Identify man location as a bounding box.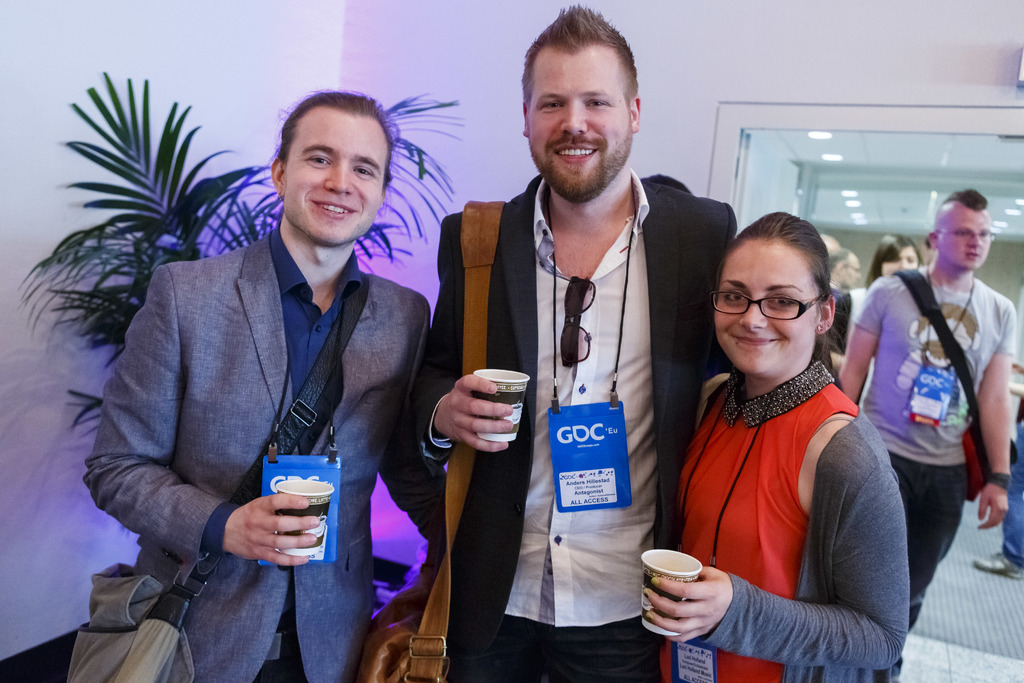
92/75/461/662.
